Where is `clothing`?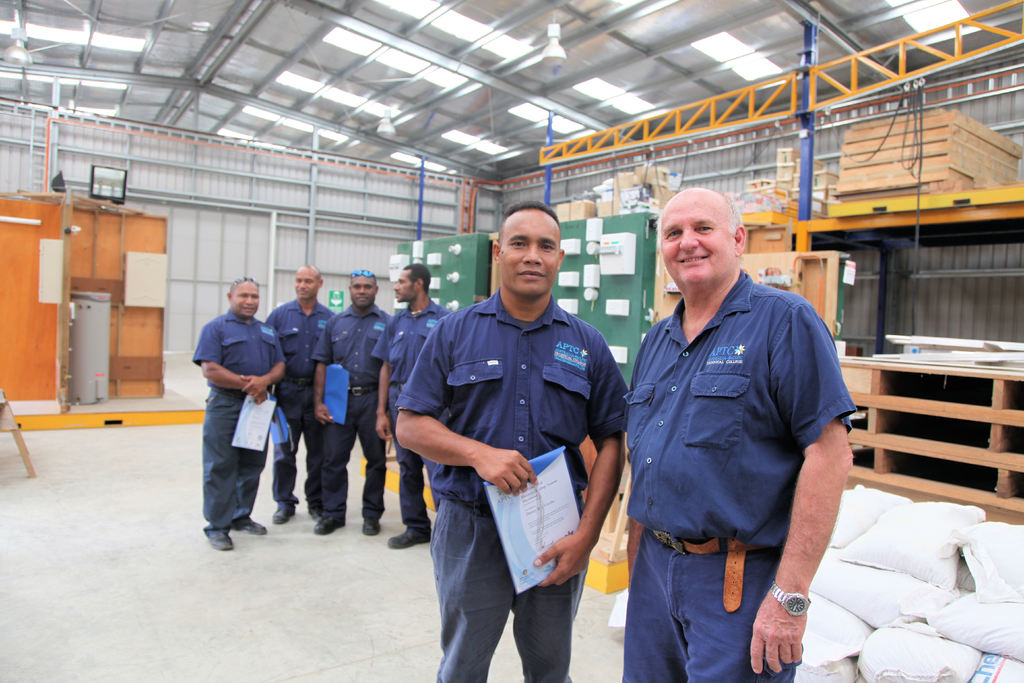
x1=325, y1=391, x2=390, y2=518.
